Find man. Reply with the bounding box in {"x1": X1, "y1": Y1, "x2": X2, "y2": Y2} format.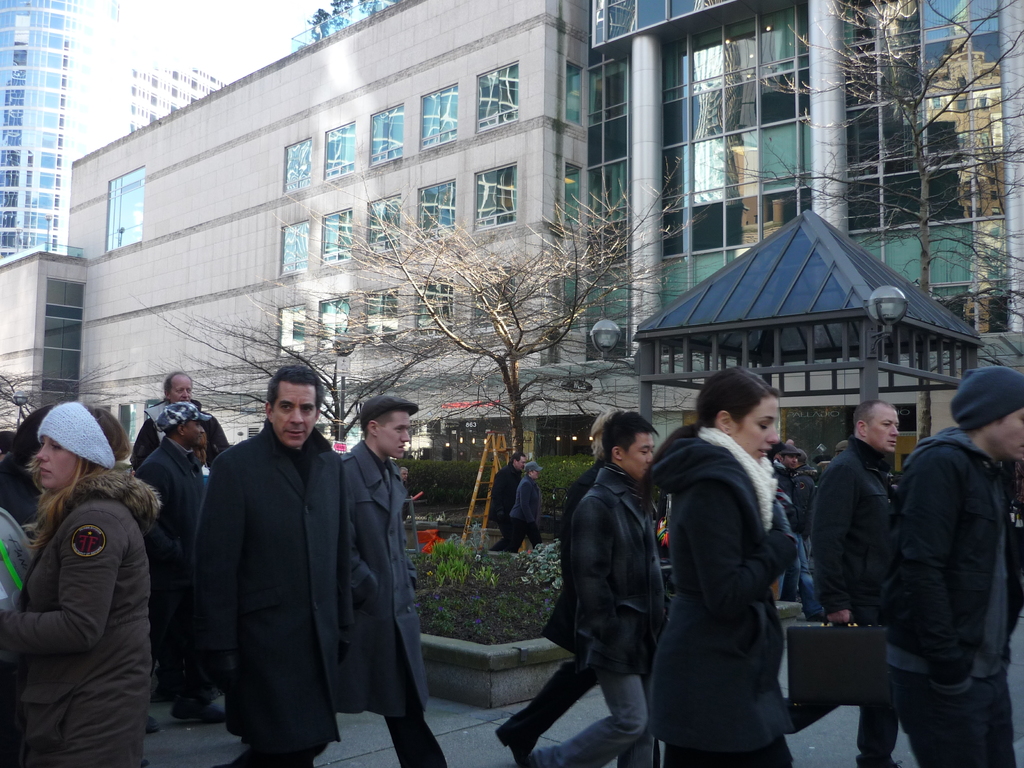
{"x1": 887, "y1": 363, "x2": 1023, "y2": 767}.
